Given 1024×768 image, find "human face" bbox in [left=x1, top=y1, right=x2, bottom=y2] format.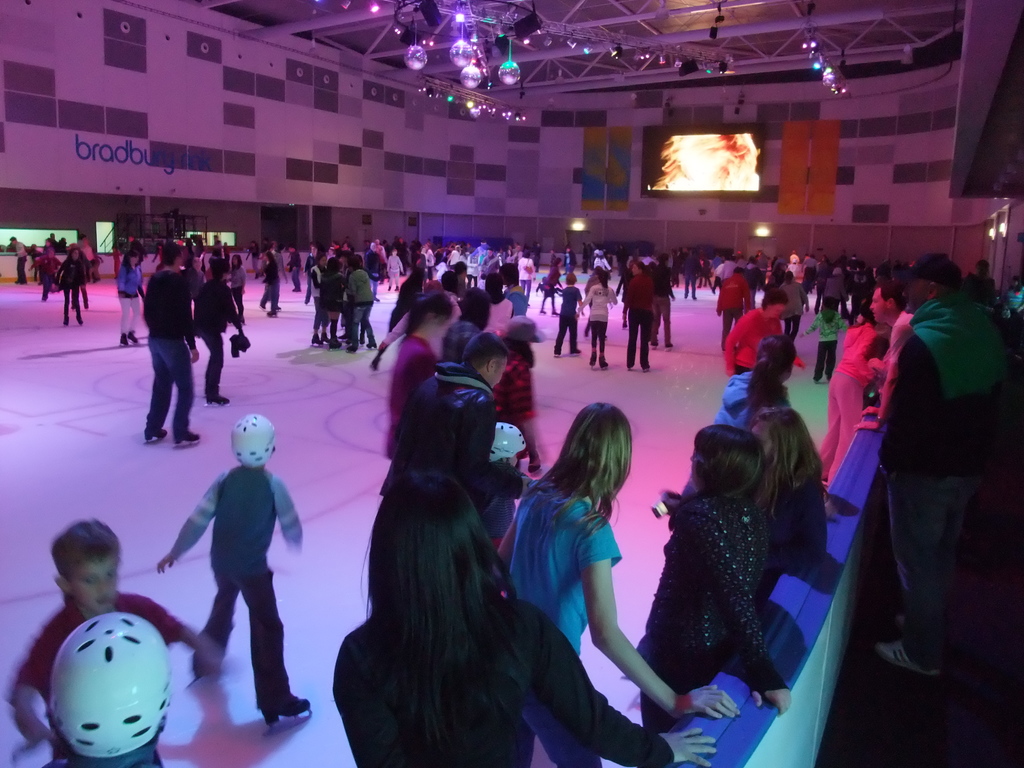
[left=232, top=256, right=239, bottom=266].
